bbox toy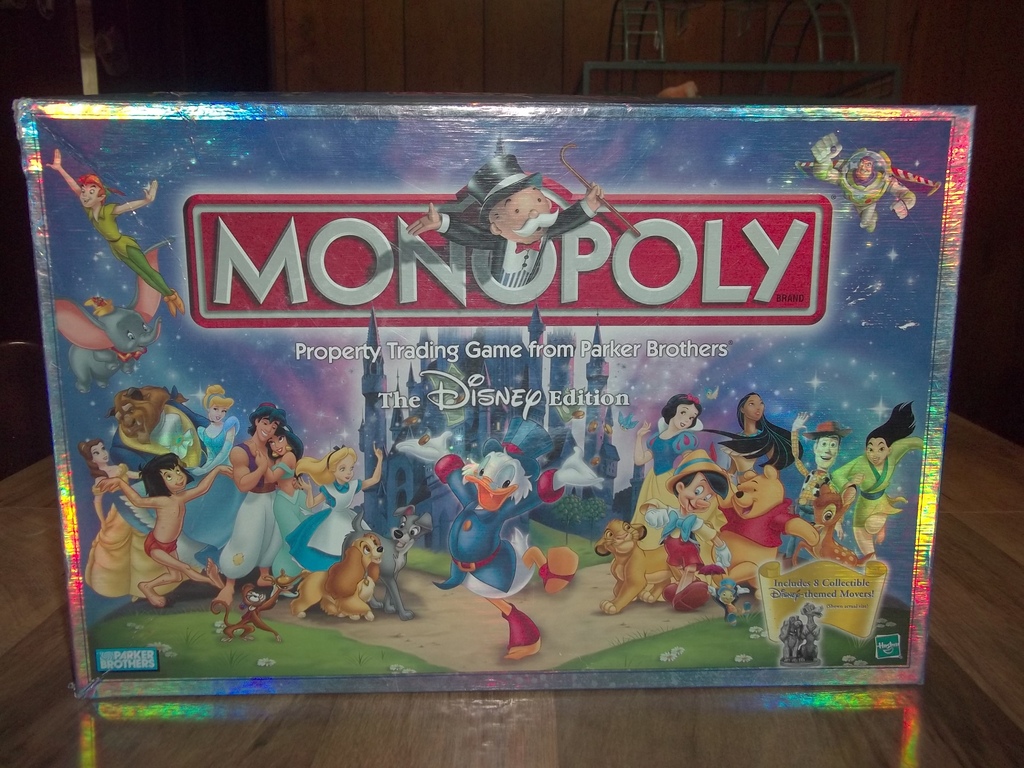
bbox(819, 396, 944, 519)
